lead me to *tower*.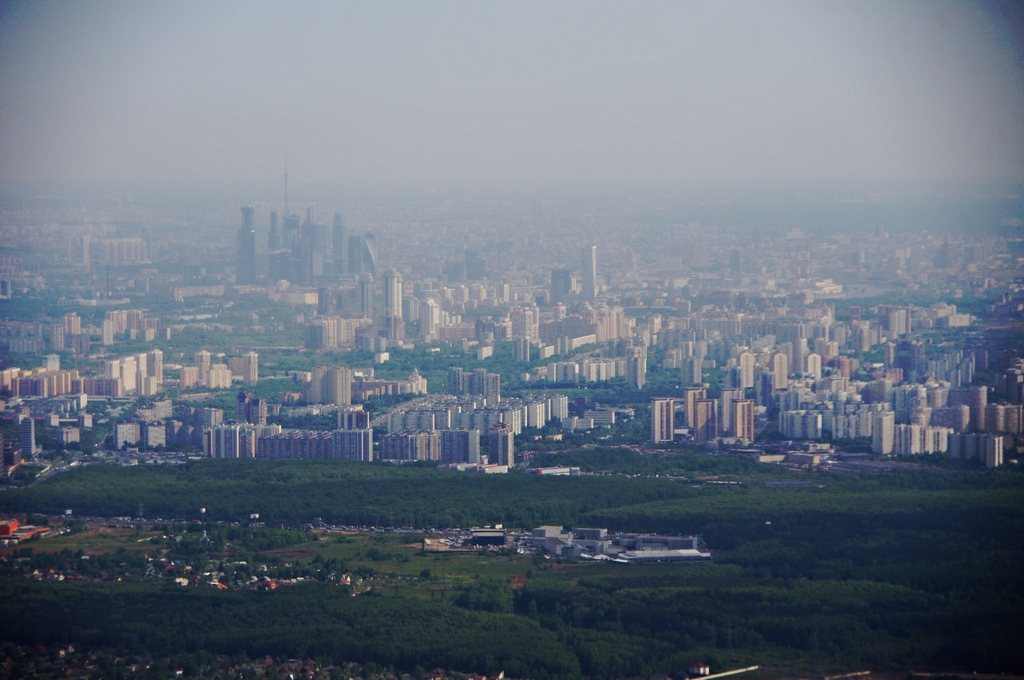
Lead to [left=550, top=393, right=574, bottom=424].
